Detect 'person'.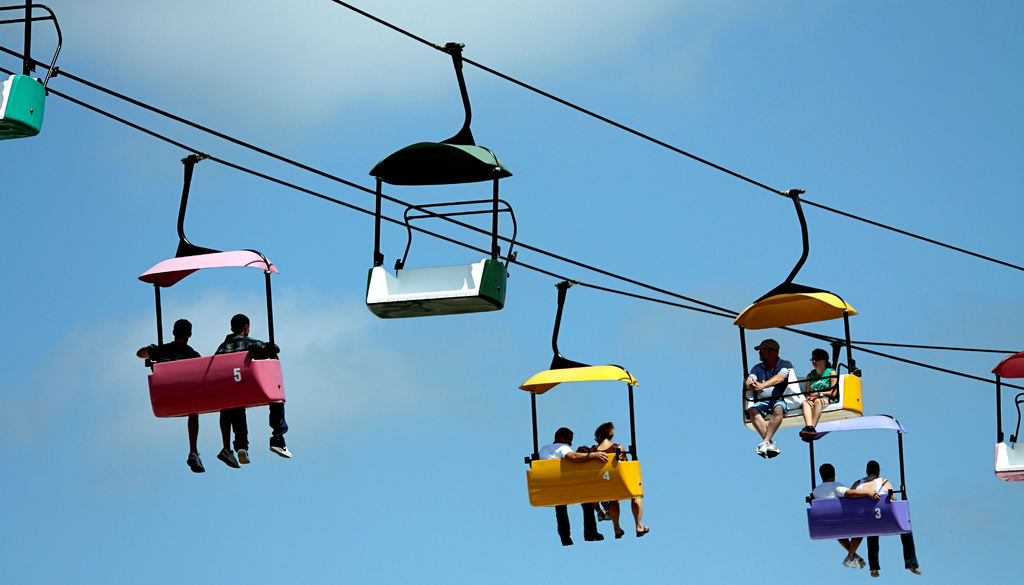
Detected at Rect(135, 315, 237, 475).
